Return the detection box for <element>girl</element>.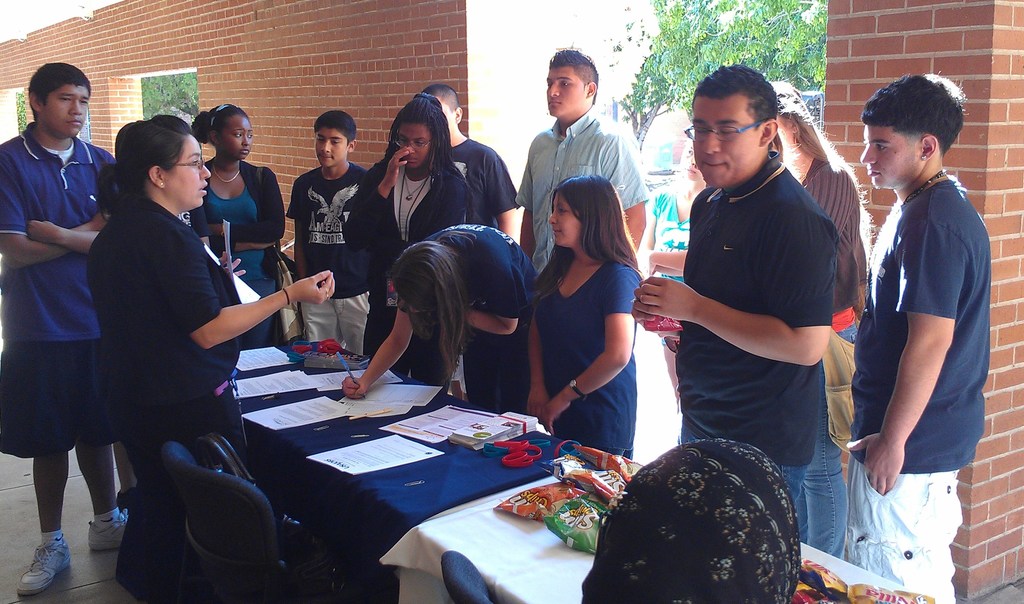
<bbox>515, 172, 649, 458</bbox>.
